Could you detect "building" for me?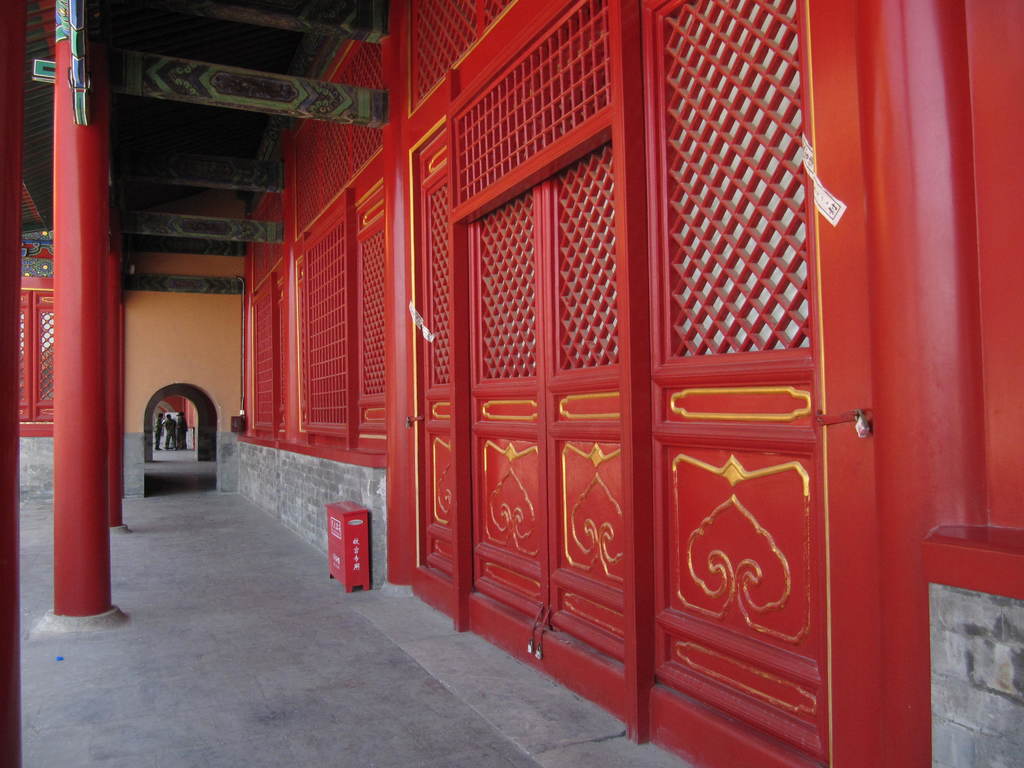
Detection result: (0,0,1023,767).
